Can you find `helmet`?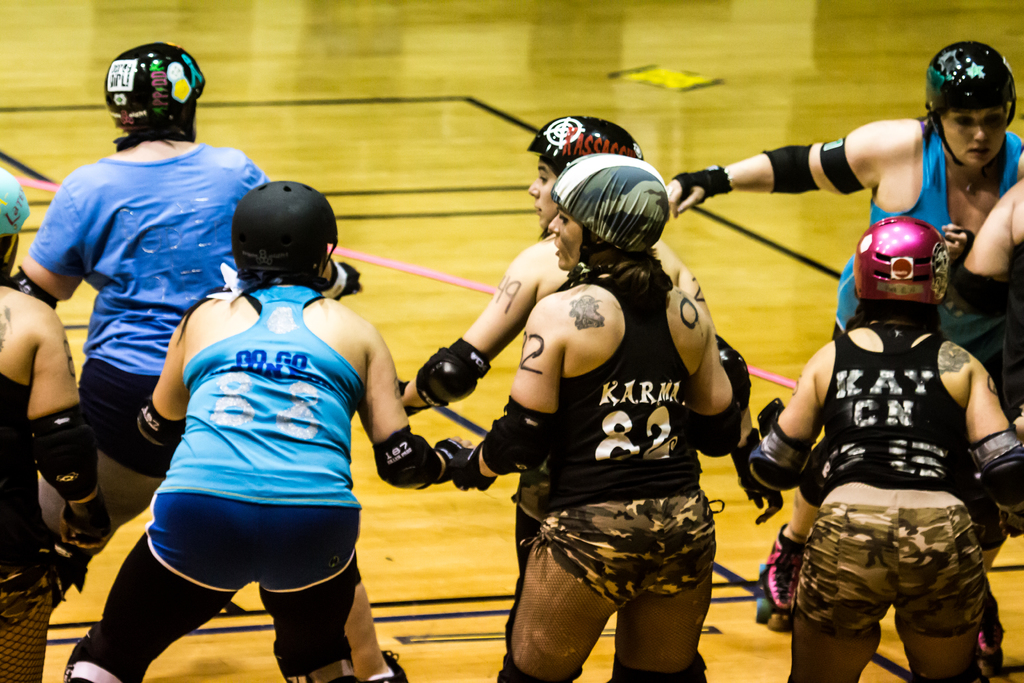
Yes, bounding box: [99,35,211,151].
